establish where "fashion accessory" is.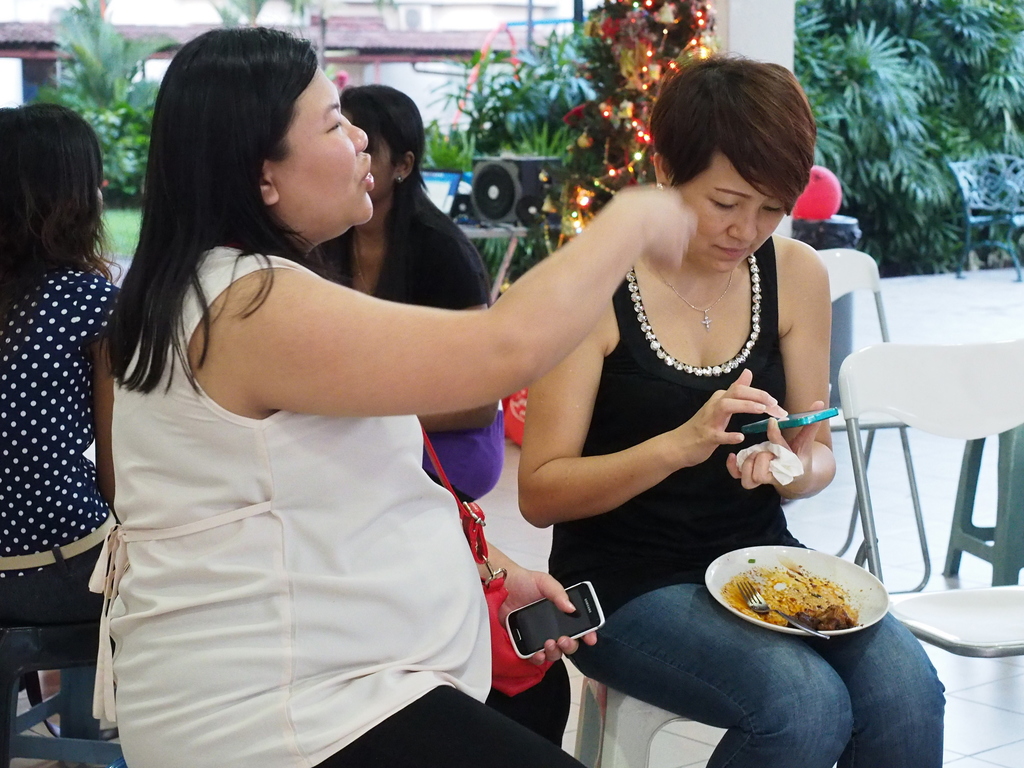
Established at l=0, t=507, r=121, b=576.
